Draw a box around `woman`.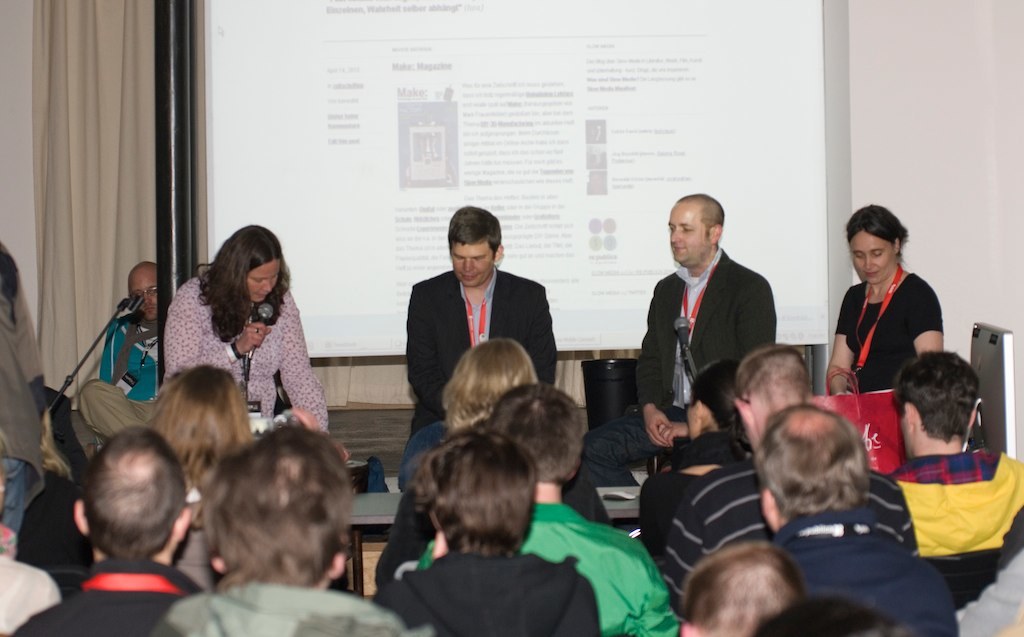
region(160, 227, 331, 437).
